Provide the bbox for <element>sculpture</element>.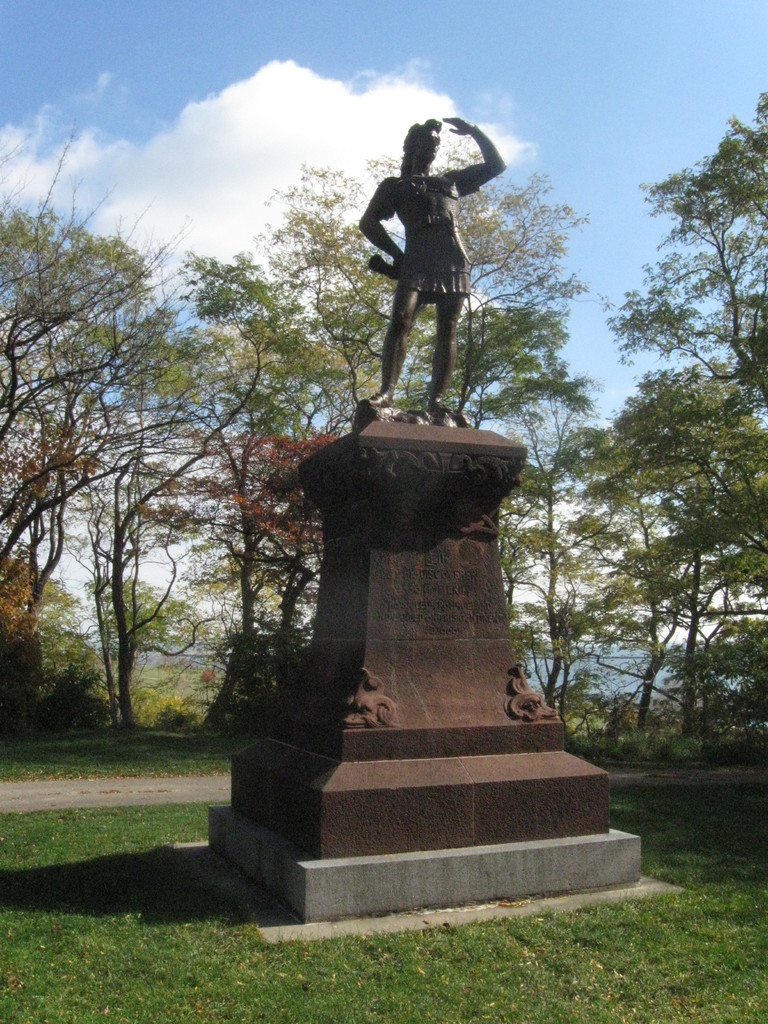
353/98/515/425.
